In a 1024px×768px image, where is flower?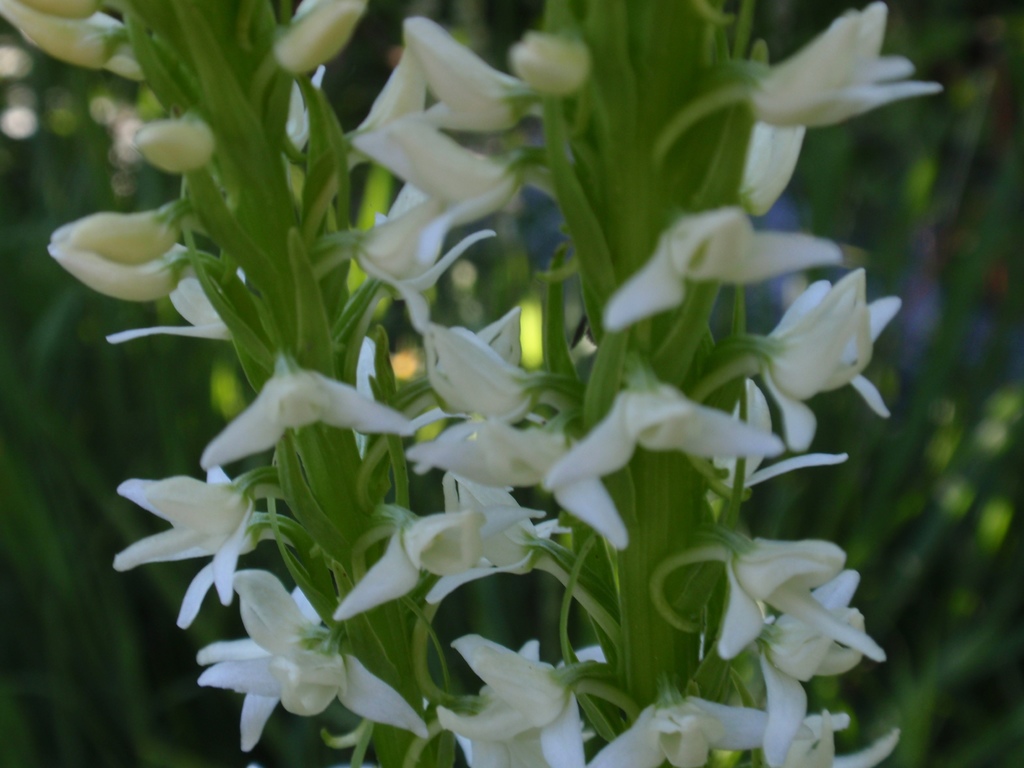
bbox=(749, 253, 888, 418).
